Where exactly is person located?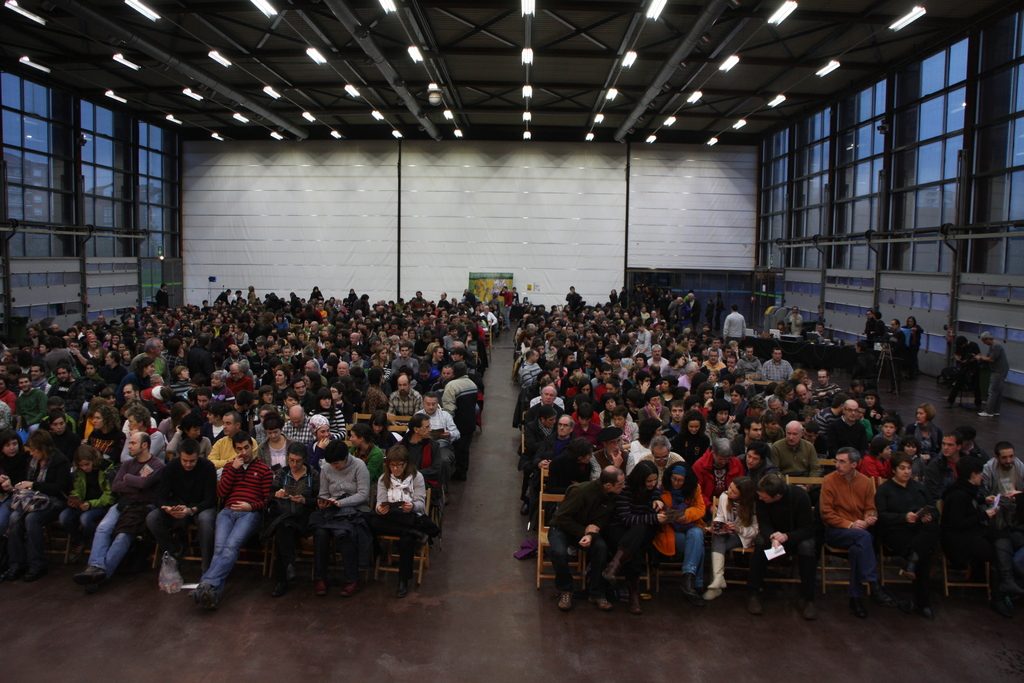
Its bounding box is l=952, t=428, r=991, b=473.
